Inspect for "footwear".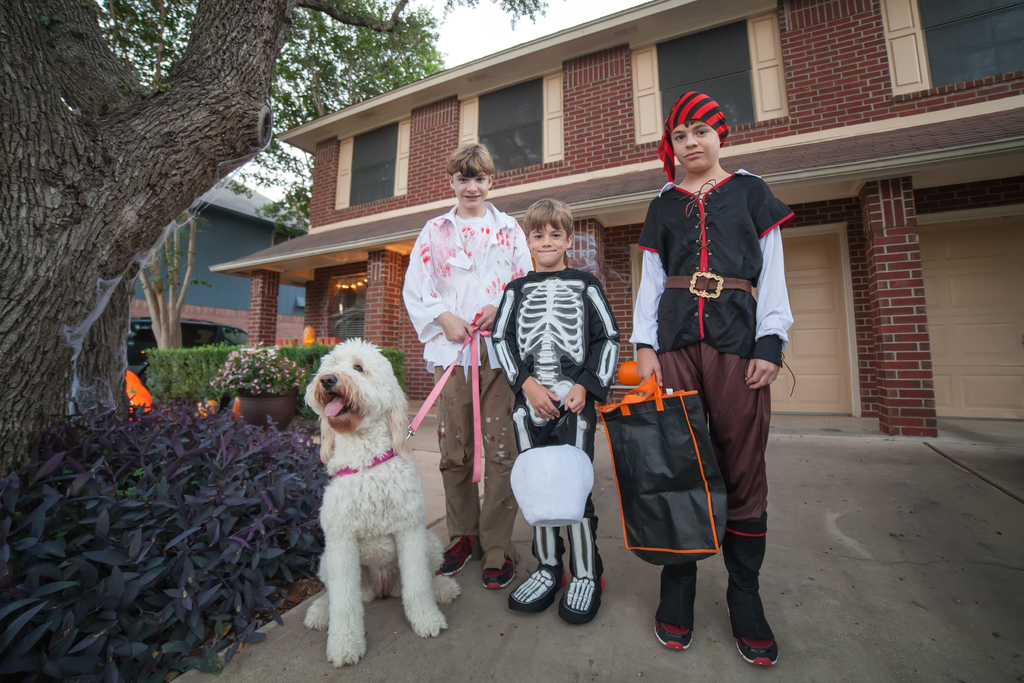
Inspection: bbox(732, 550, 786, 673).
